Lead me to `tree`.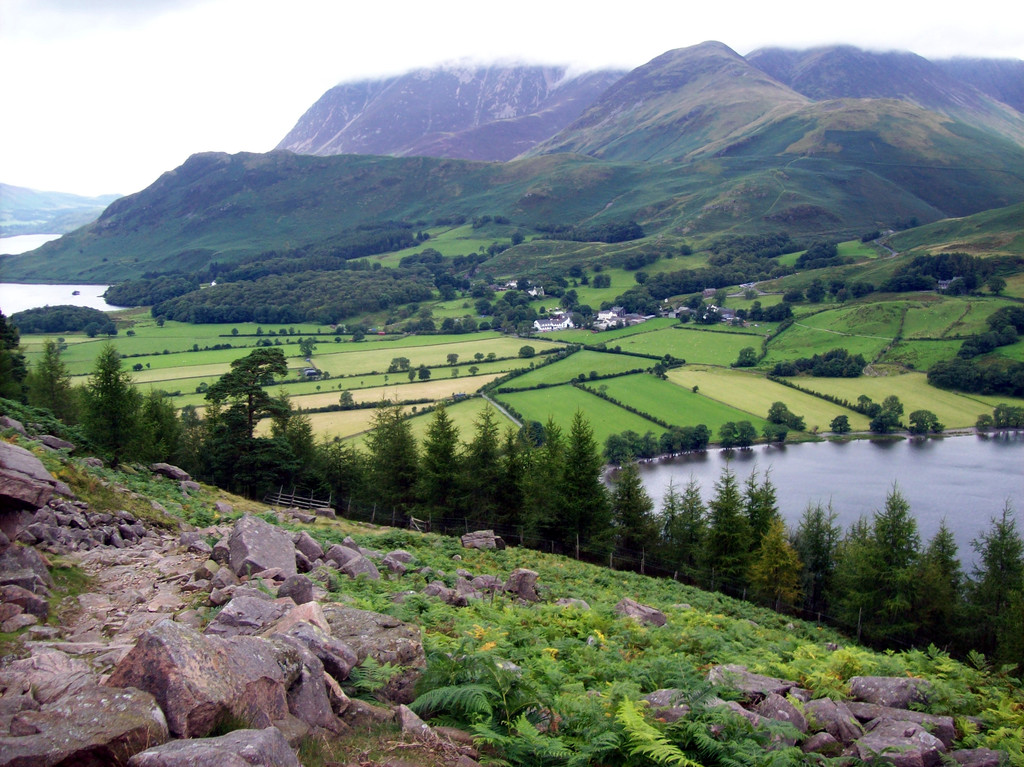
Lead to 692,425,711,449.
